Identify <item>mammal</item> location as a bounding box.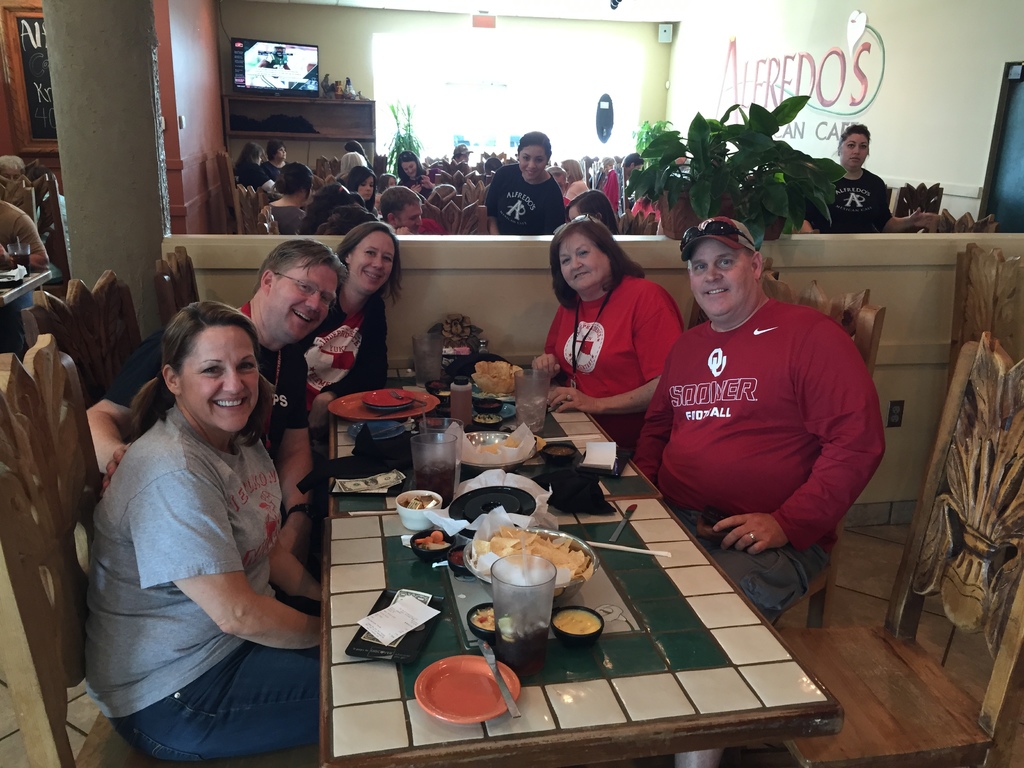
(left=803, top=123, right=935, bottom=236).
